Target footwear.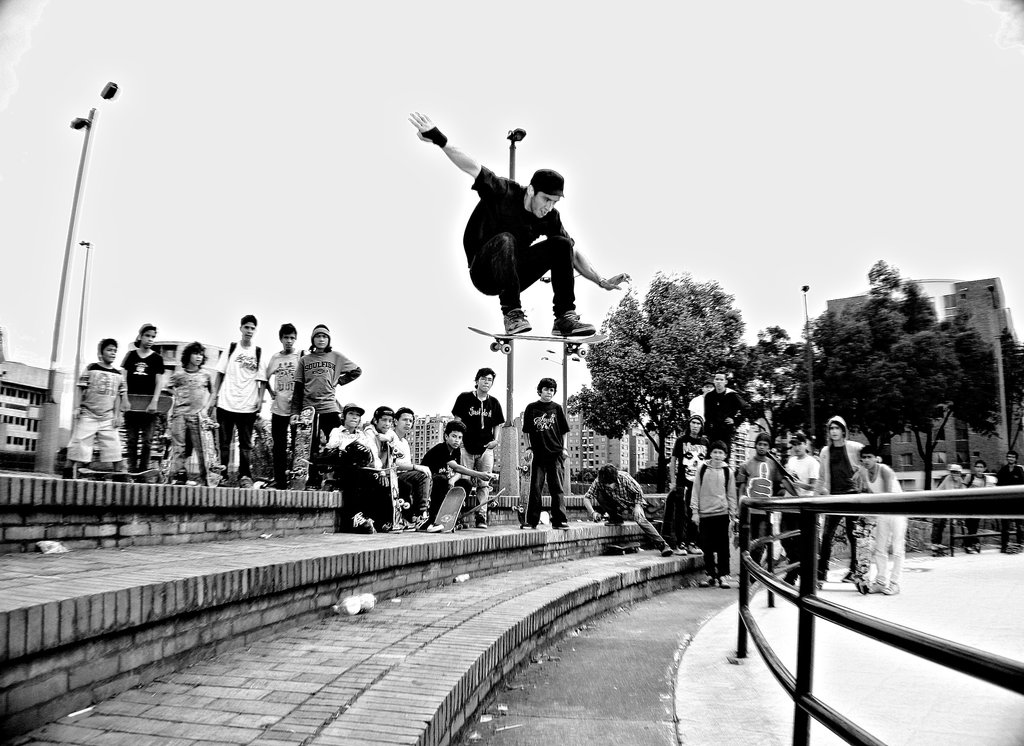
Target region: {"left": 476, "top": 515, "right": 490, "bottom": 531}.
